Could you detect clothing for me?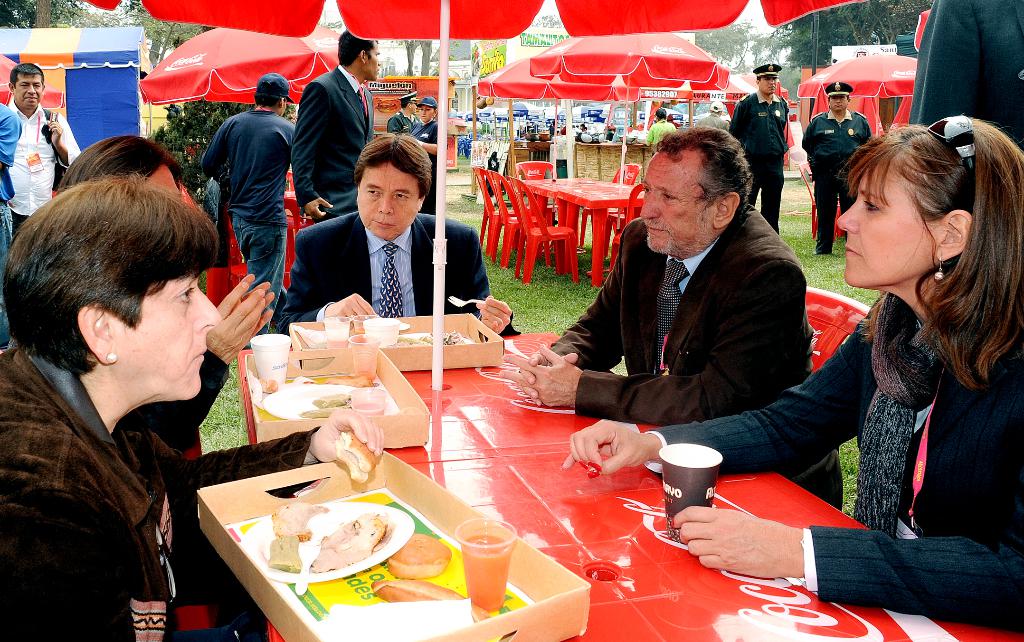
Detection result: crop(232, 218, 288, 335).
